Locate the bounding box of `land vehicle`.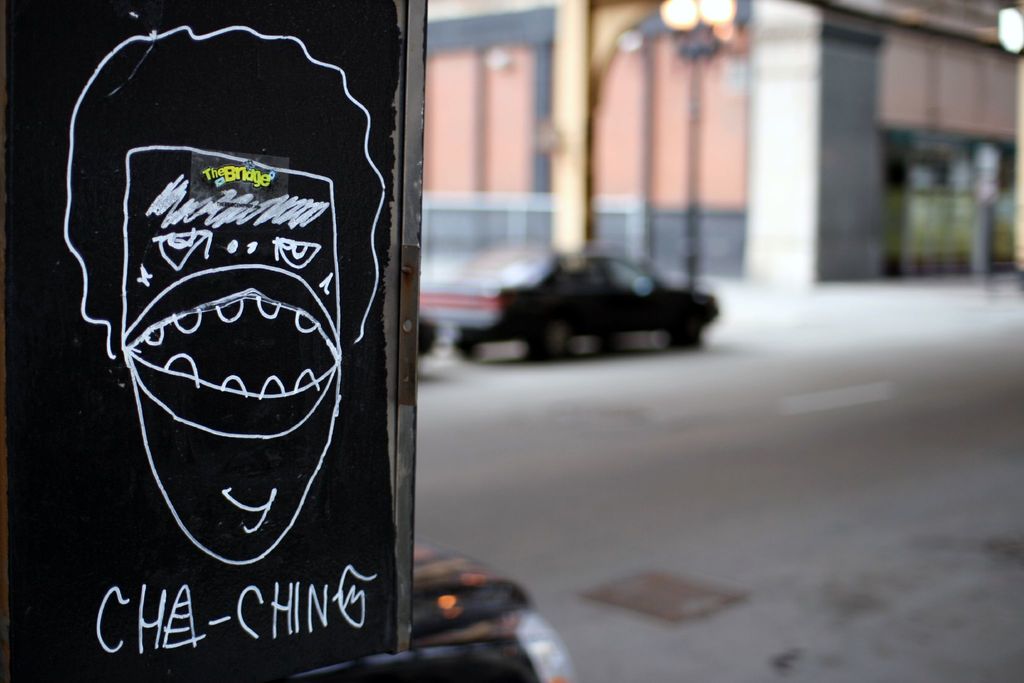
Bounding box: [416, 249, 717, 357].
